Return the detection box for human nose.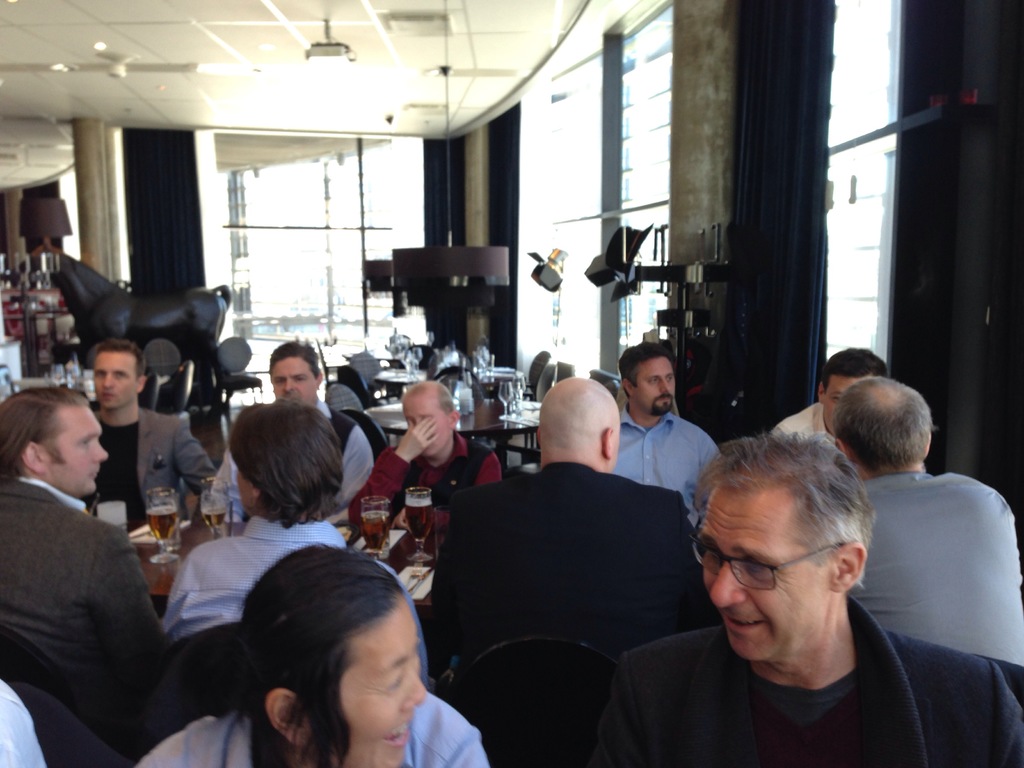
select_region(281, 383, 296, 394).
